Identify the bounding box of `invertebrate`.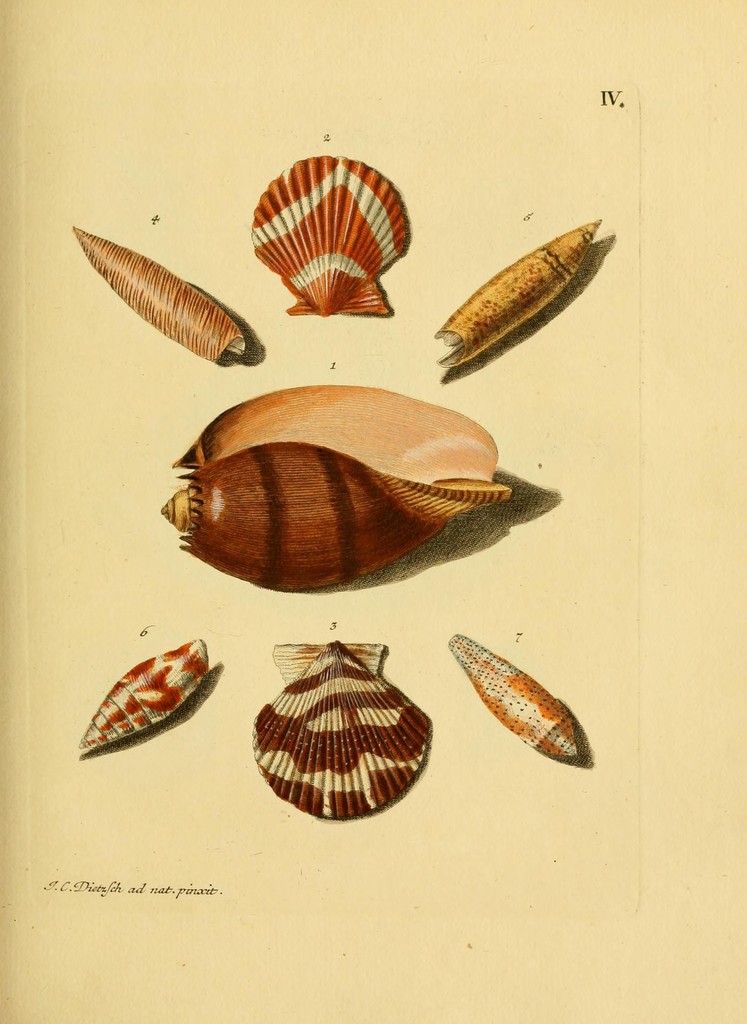
439, 634, 590, 767.
